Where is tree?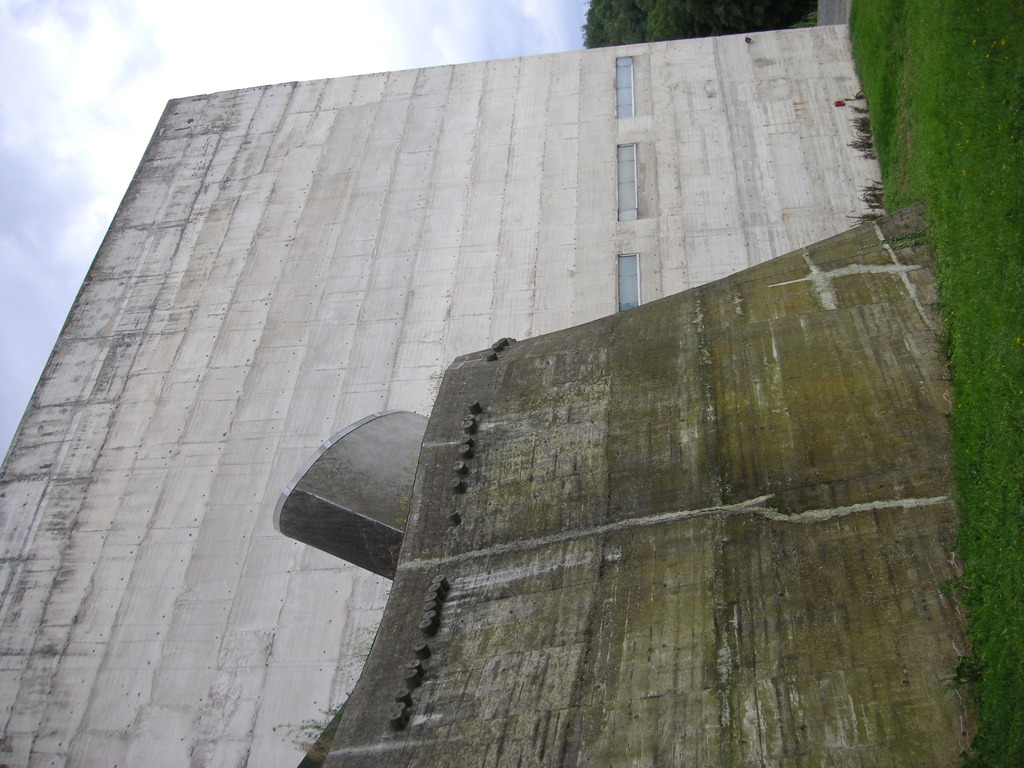
bbox=[585, 0, 815, 46].
